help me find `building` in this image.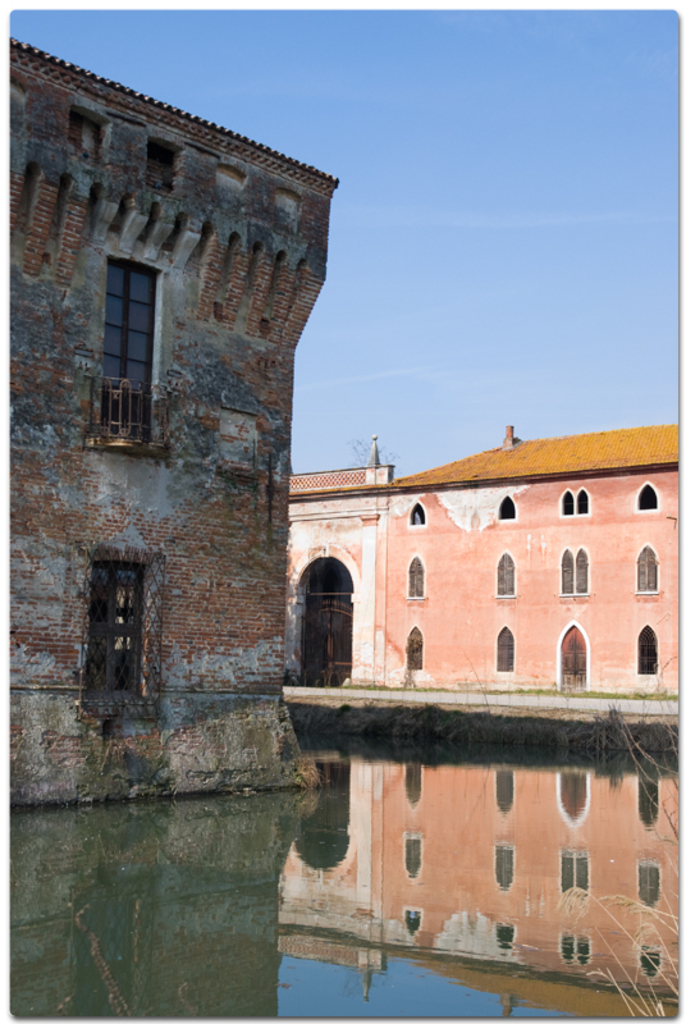
Found it: [x1=293, y1=428, x2=678, y2=699].
